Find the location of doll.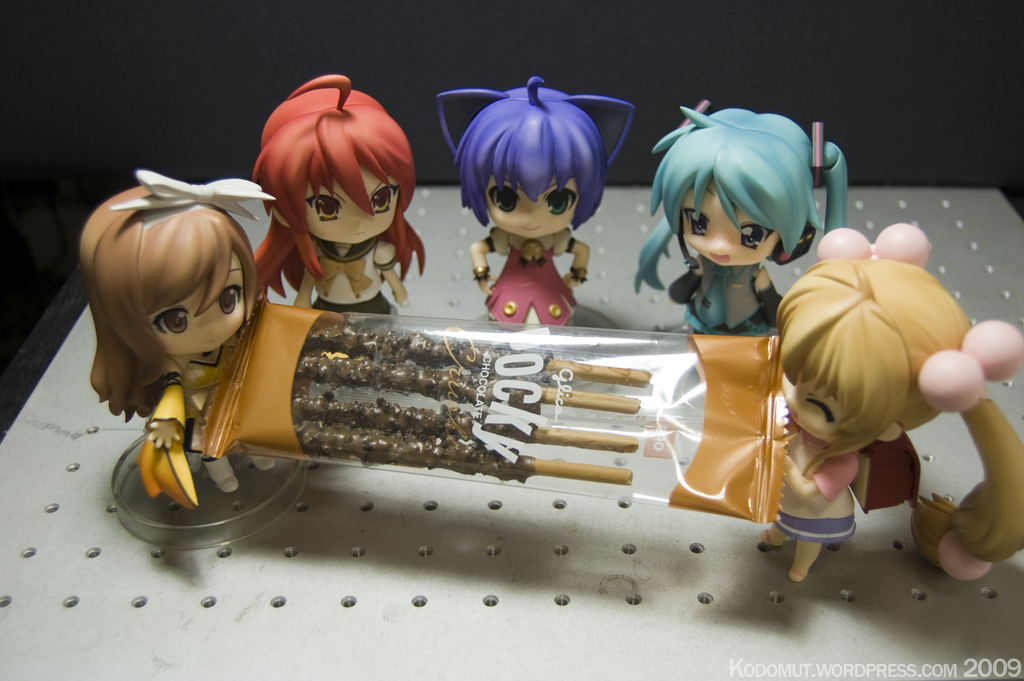
Location: (left=766, top=229, right=1023, bottom=586).
